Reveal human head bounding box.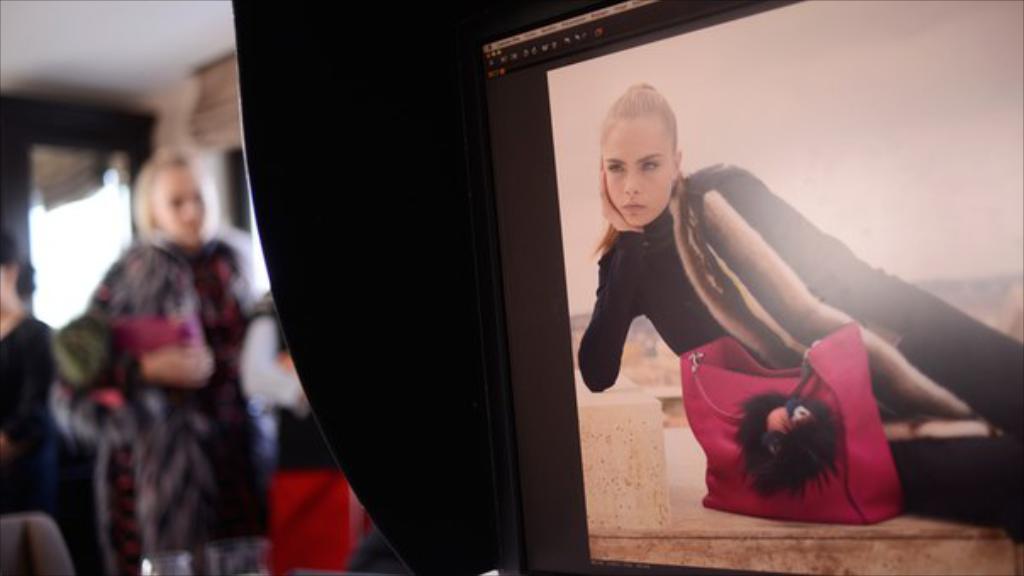
Revealed: 0 220 22 318.
